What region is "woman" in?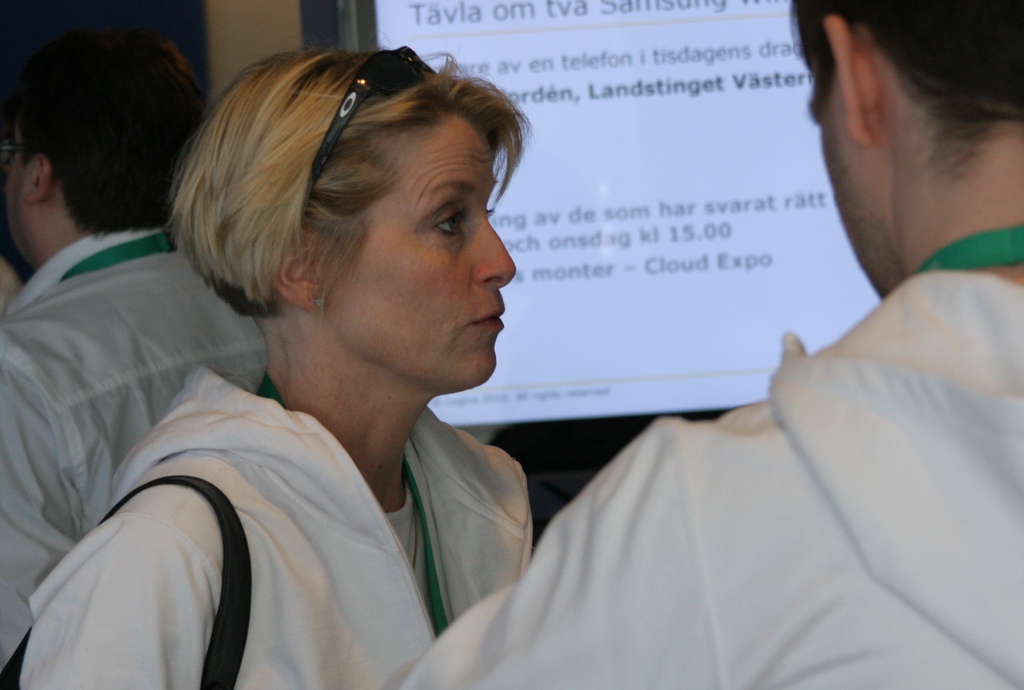
6,31,552,684.
